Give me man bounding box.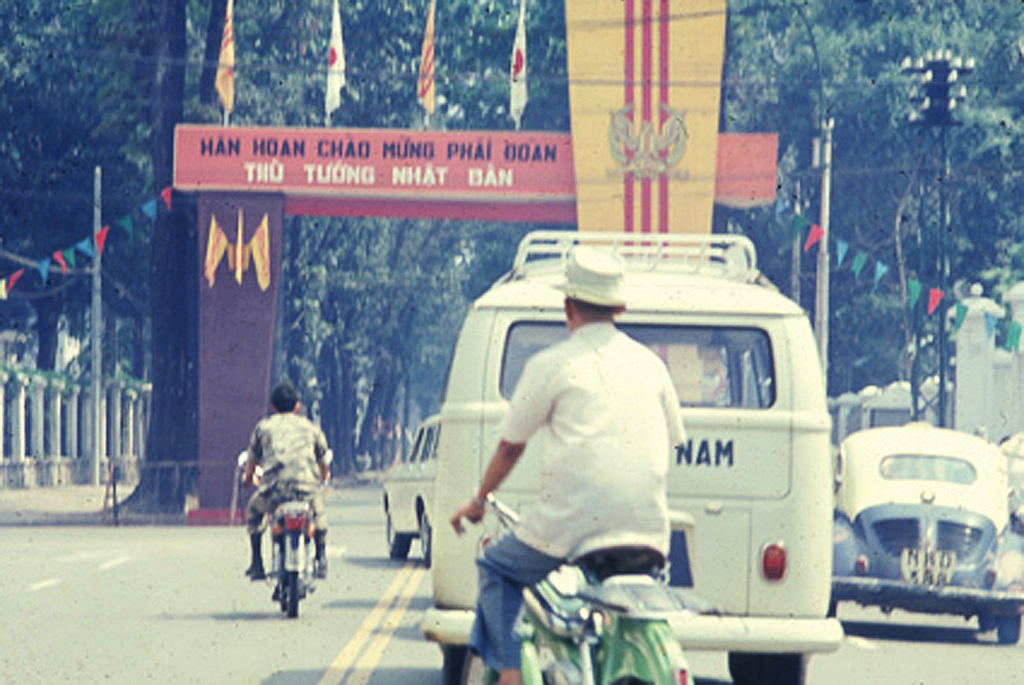
231, 387, 328, 613.
